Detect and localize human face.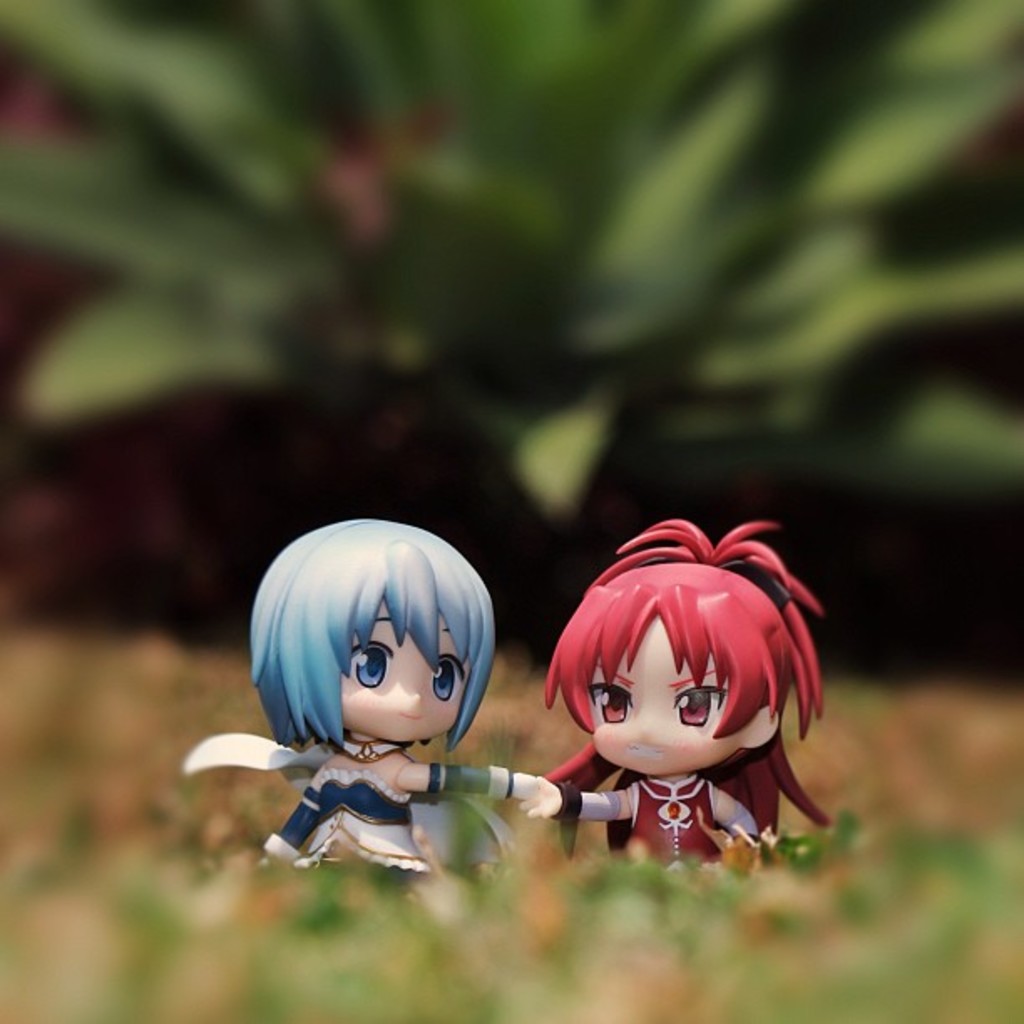
Localized at left=341, top=601, right=468, bottom=745.
